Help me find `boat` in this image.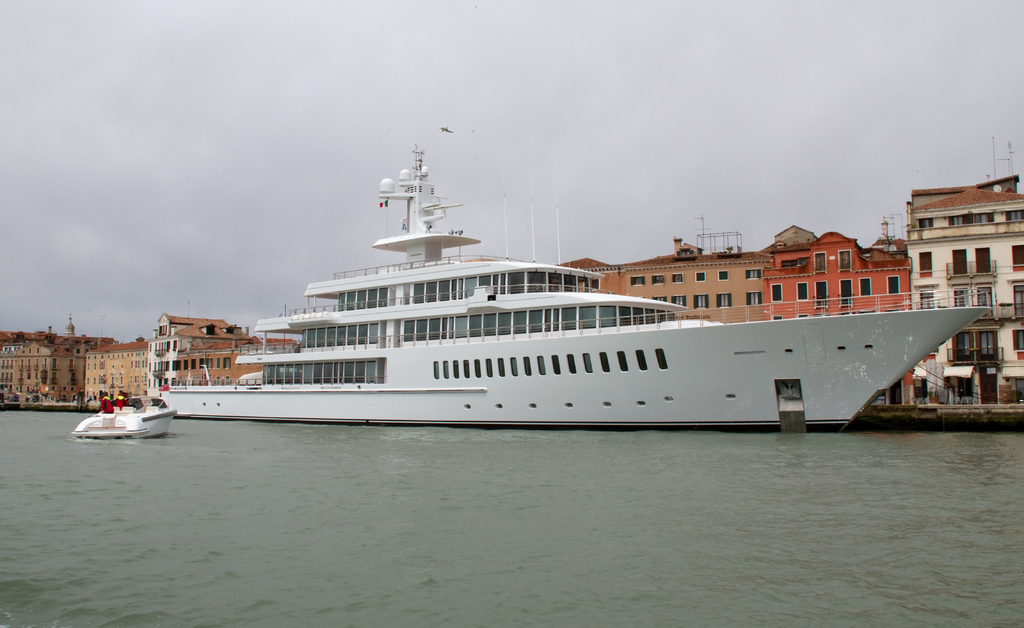
Found it: 71:396:180:441.
